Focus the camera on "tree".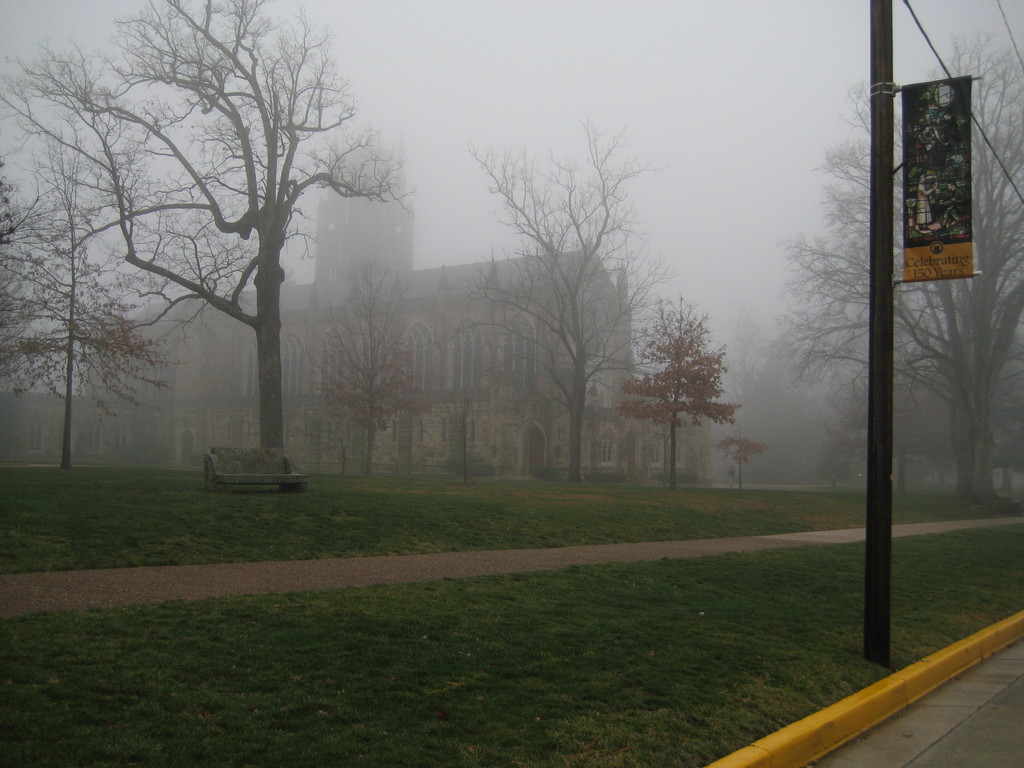
Focus region: crop(769, 29, 1023, 501).
